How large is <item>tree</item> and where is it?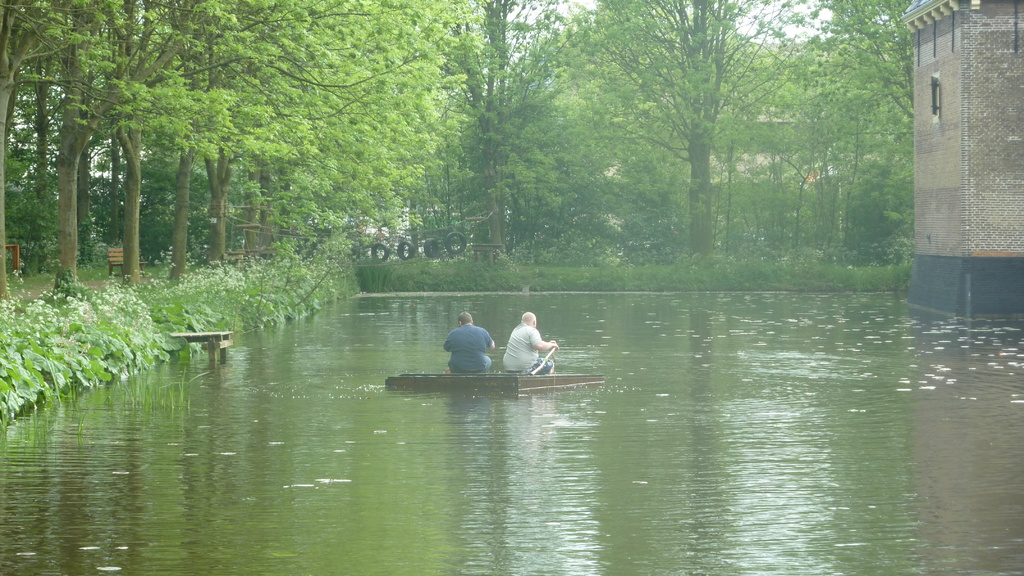
Bounding box: (564, 29, 848, 273).
